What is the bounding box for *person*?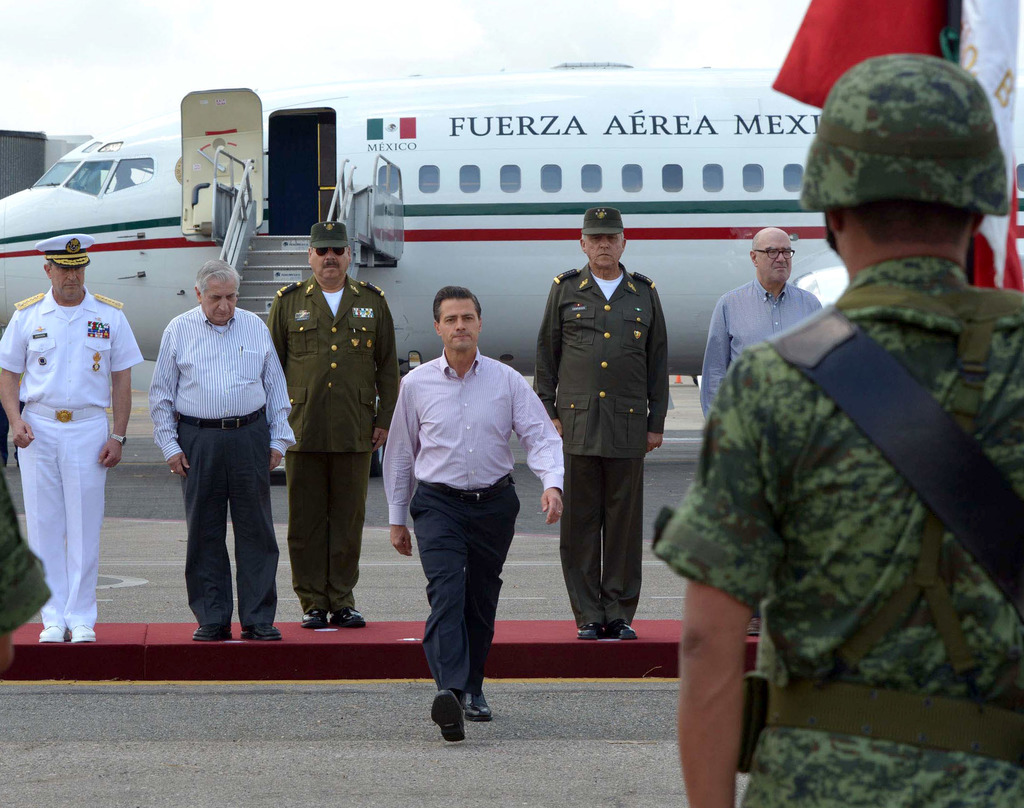
0, 233, 143, 642.
